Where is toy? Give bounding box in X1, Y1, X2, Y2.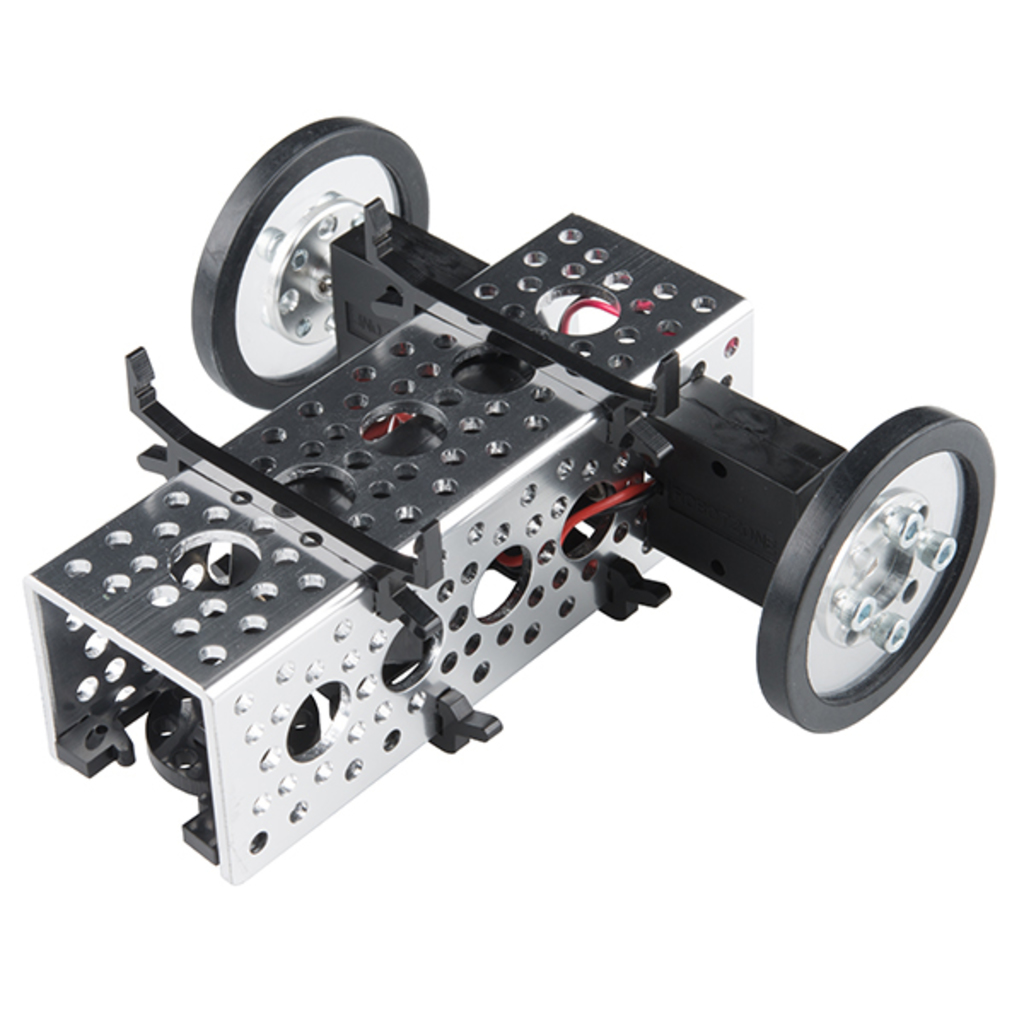
39, 89, 1023, 884.
